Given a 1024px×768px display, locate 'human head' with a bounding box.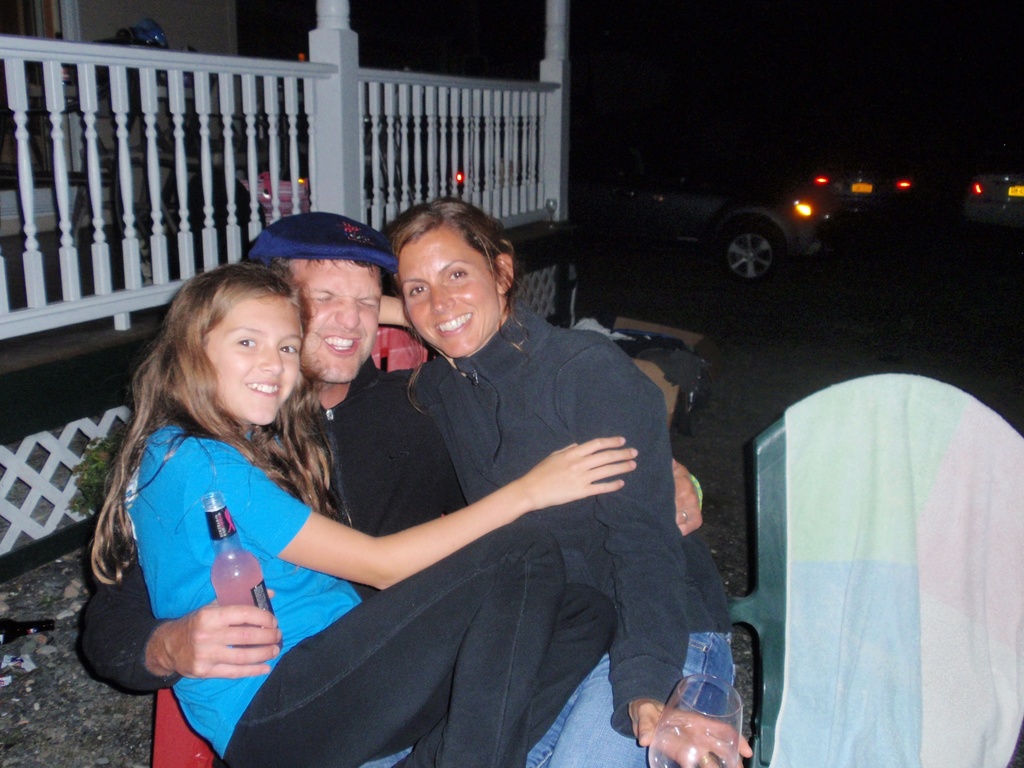
Located: (239, 209, 385, 383).
